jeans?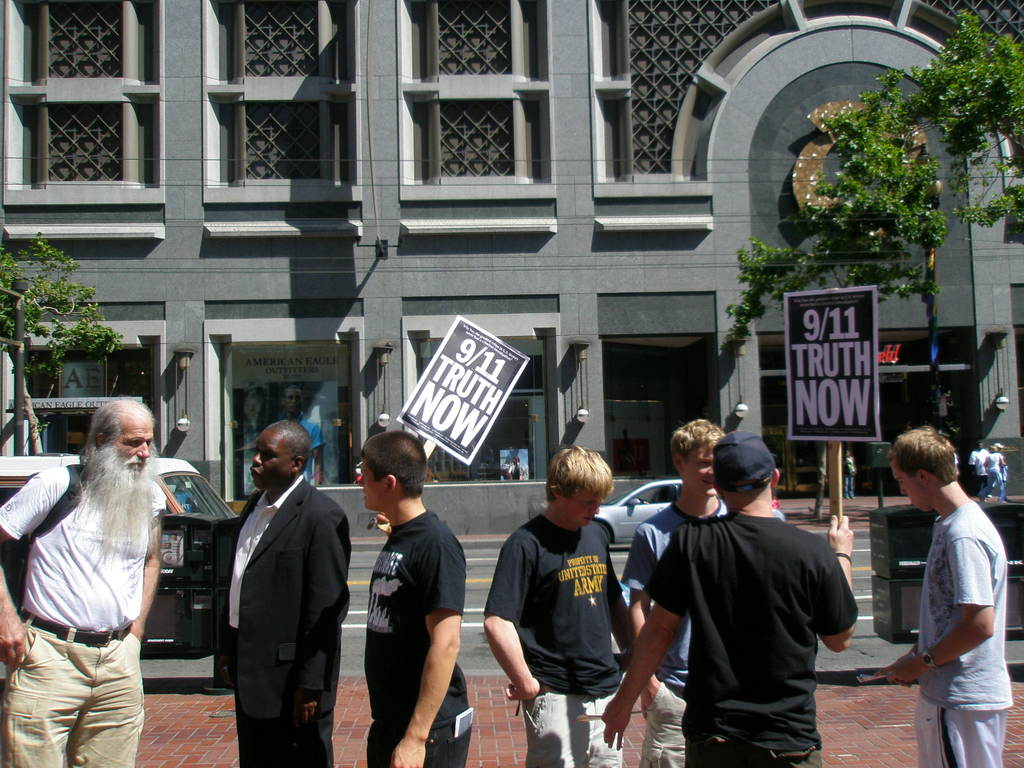
684, 721, 818, 764
